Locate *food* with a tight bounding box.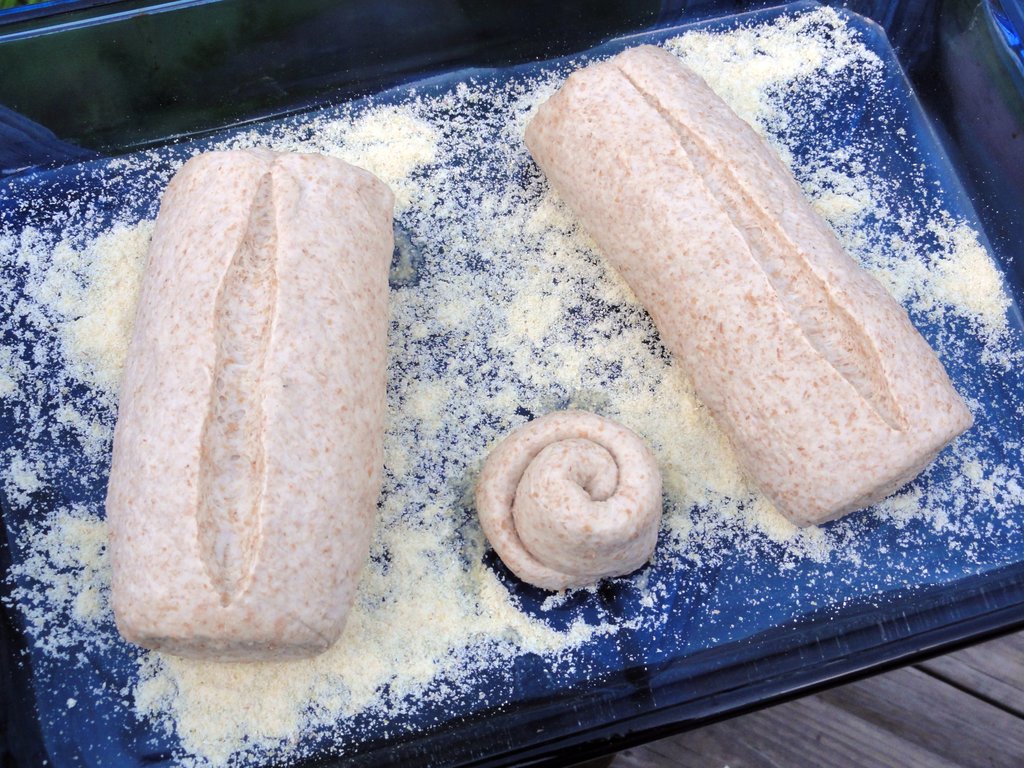
bbox=[493, 72, 968, 495].
